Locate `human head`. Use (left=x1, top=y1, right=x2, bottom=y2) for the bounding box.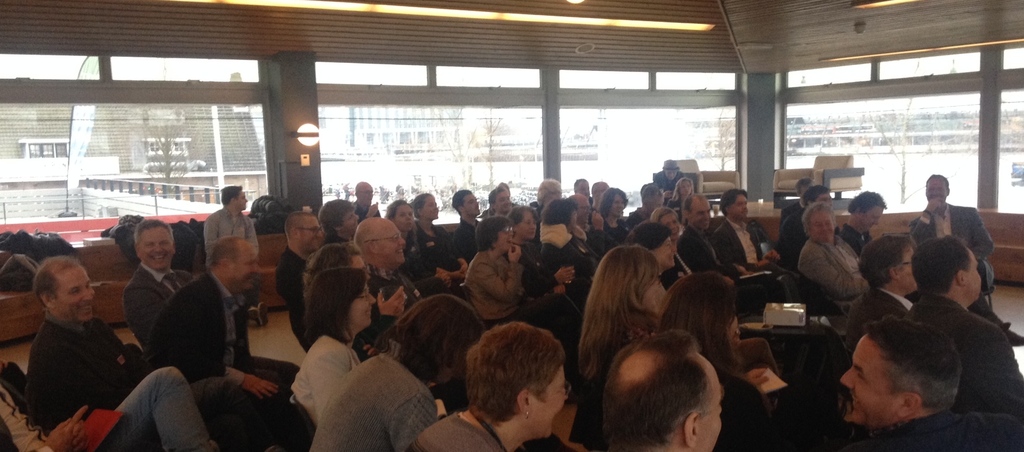
(left=838, top=314, right=963, bottom=432).
